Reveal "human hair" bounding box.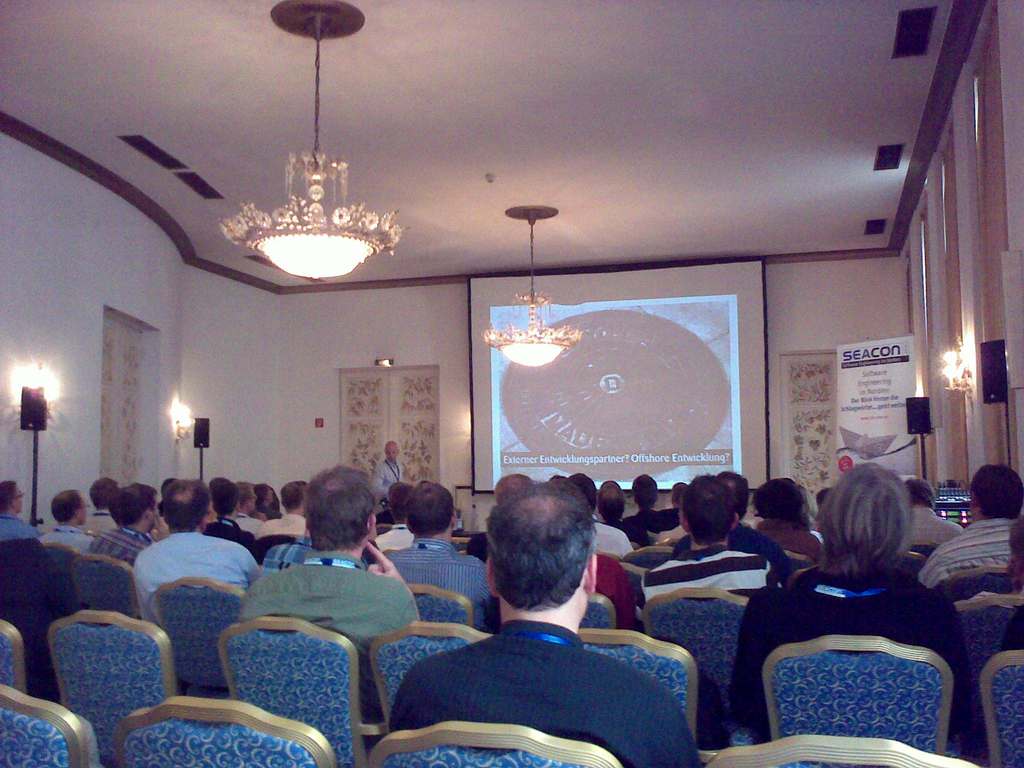
Revealed: (left=573, top=468, right=596, bottom=515).
